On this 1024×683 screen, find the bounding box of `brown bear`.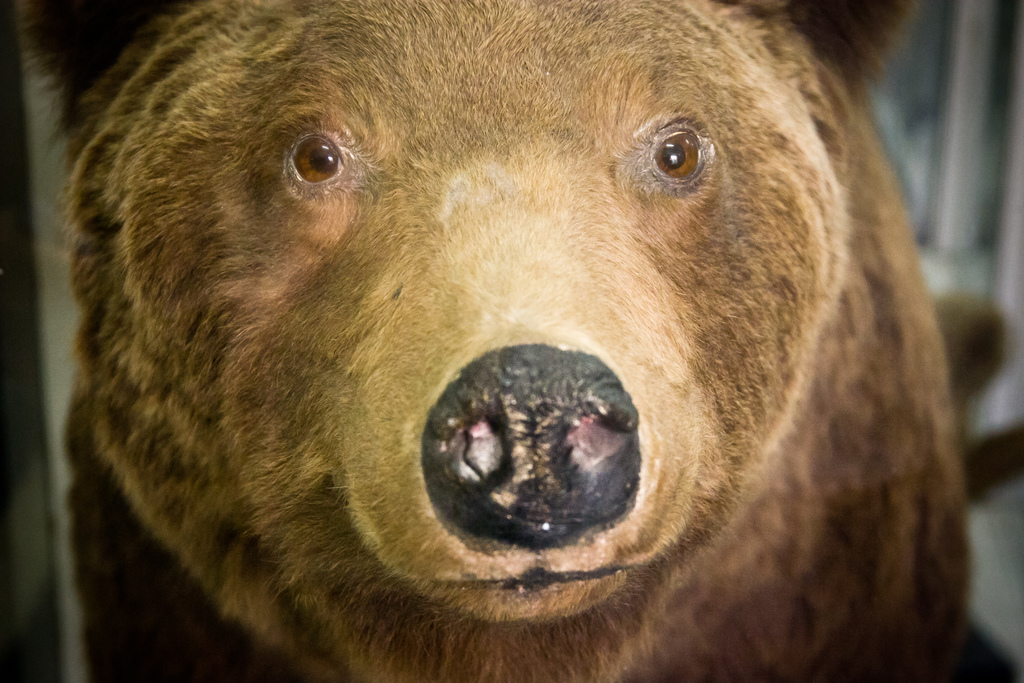
Bounding box: x1=29 y1=0 x2=1022 y2=678.
